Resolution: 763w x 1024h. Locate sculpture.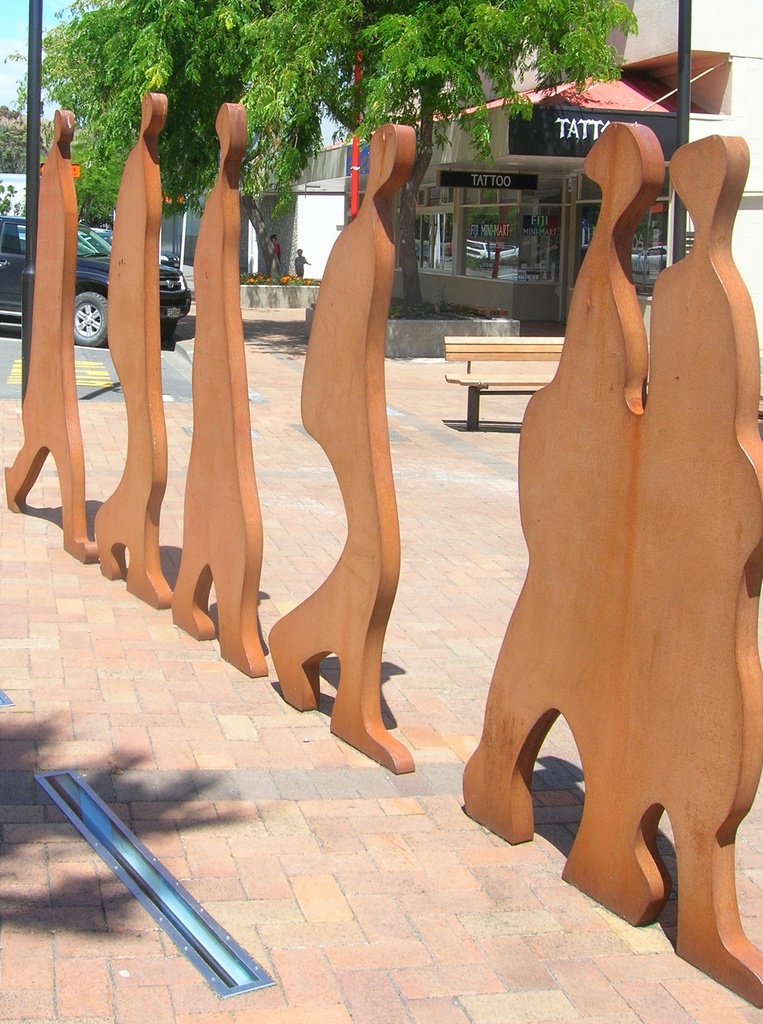
box(463, 120, 762, 1011).
